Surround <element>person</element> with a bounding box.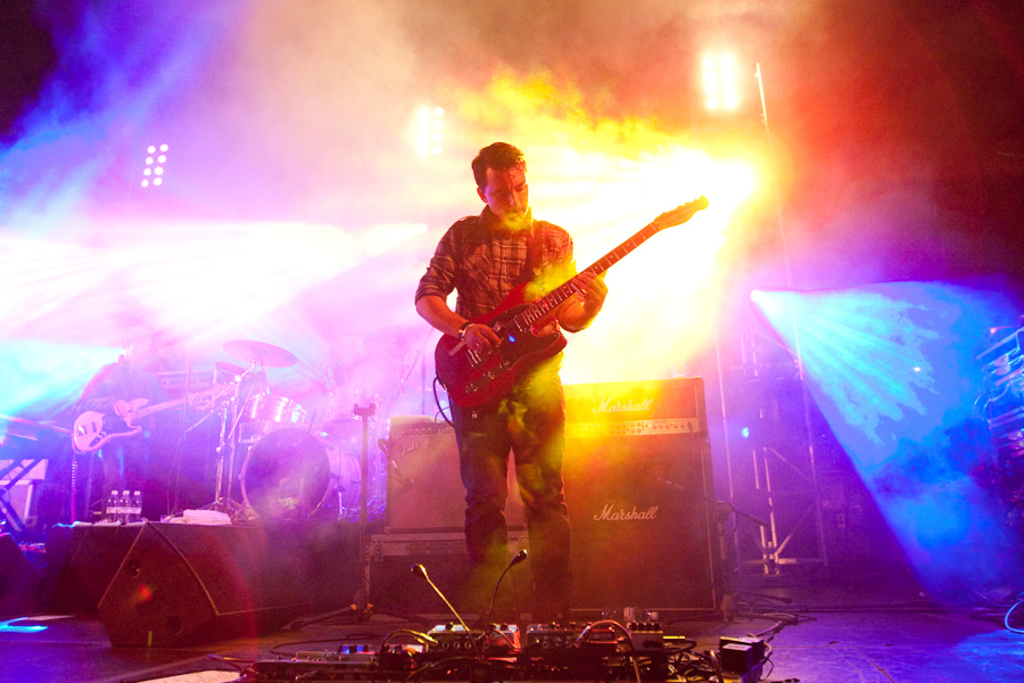
l=414, t=141, r=610, b=618.
